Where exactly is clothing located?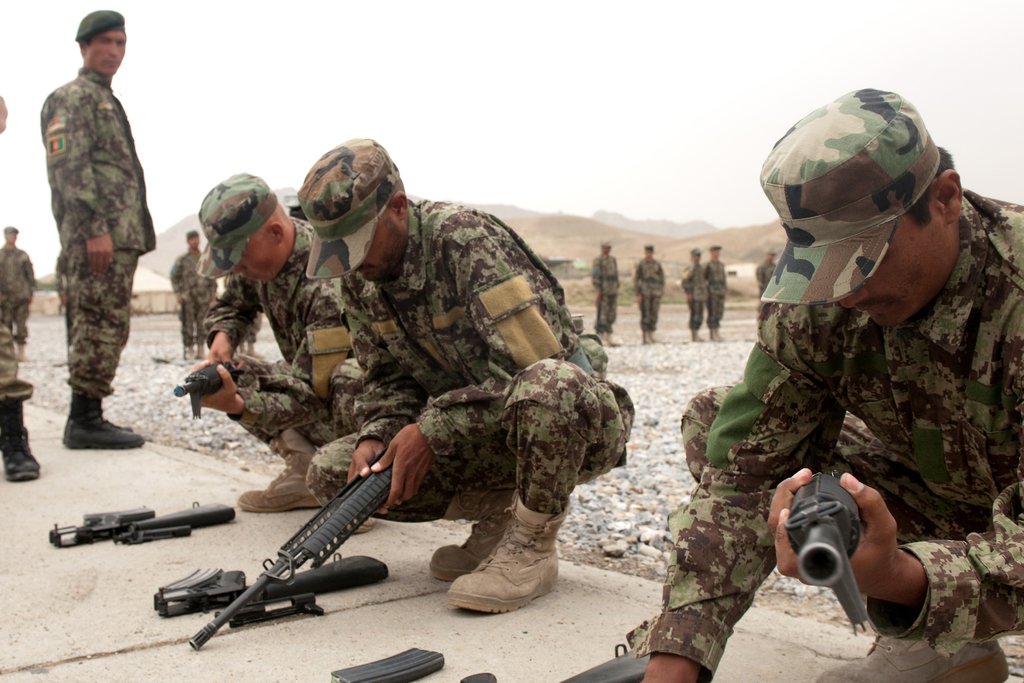
Its bounding box is locate(161, 249, 219, 344).
